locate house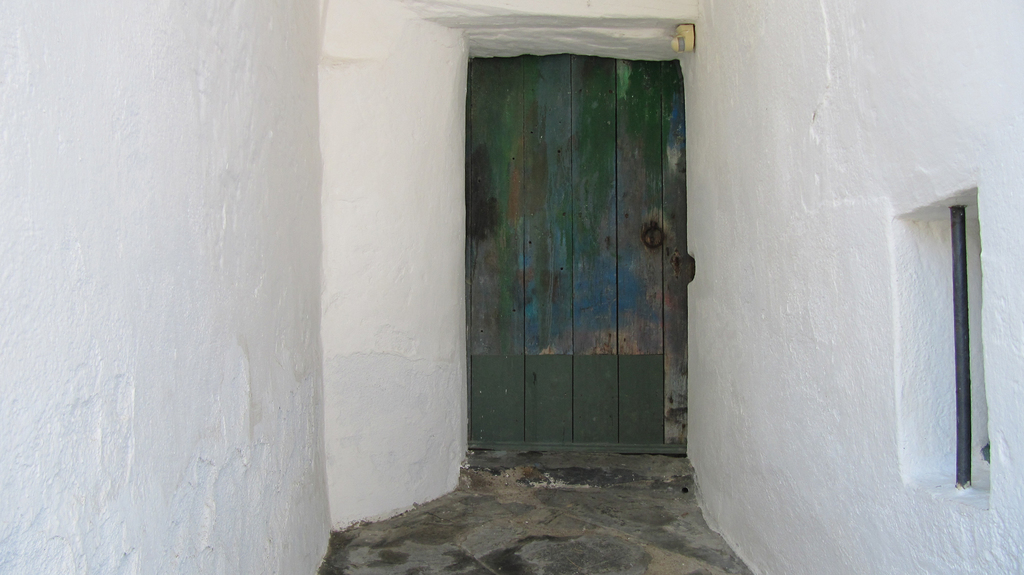
rect(0, 0, 1023, 574)
